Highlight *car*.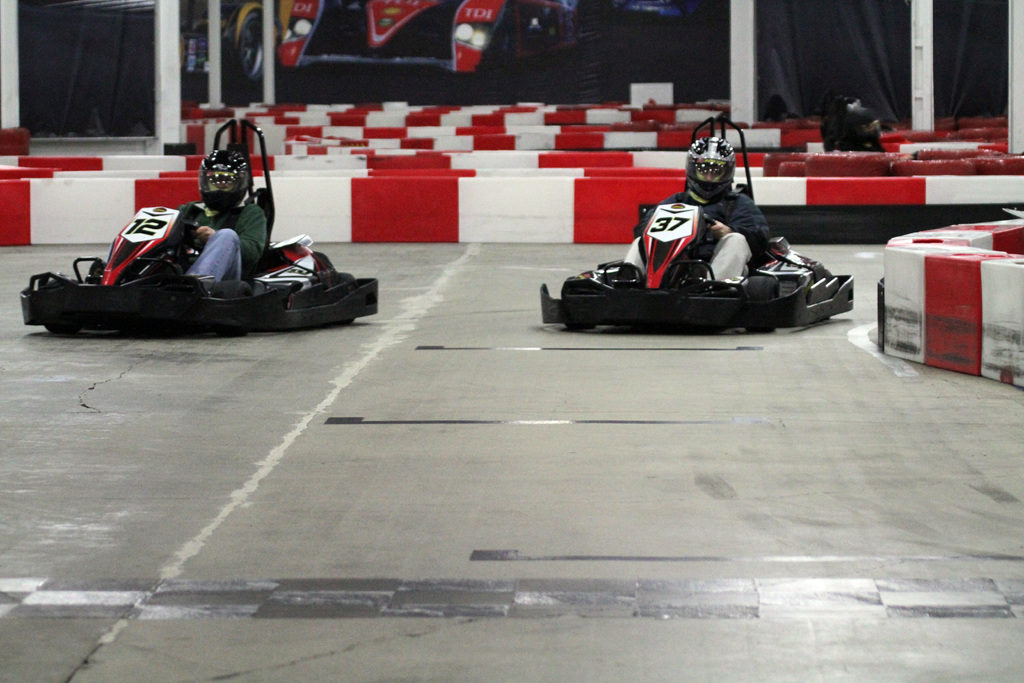
Highlighted region: 534/111/849/330.
